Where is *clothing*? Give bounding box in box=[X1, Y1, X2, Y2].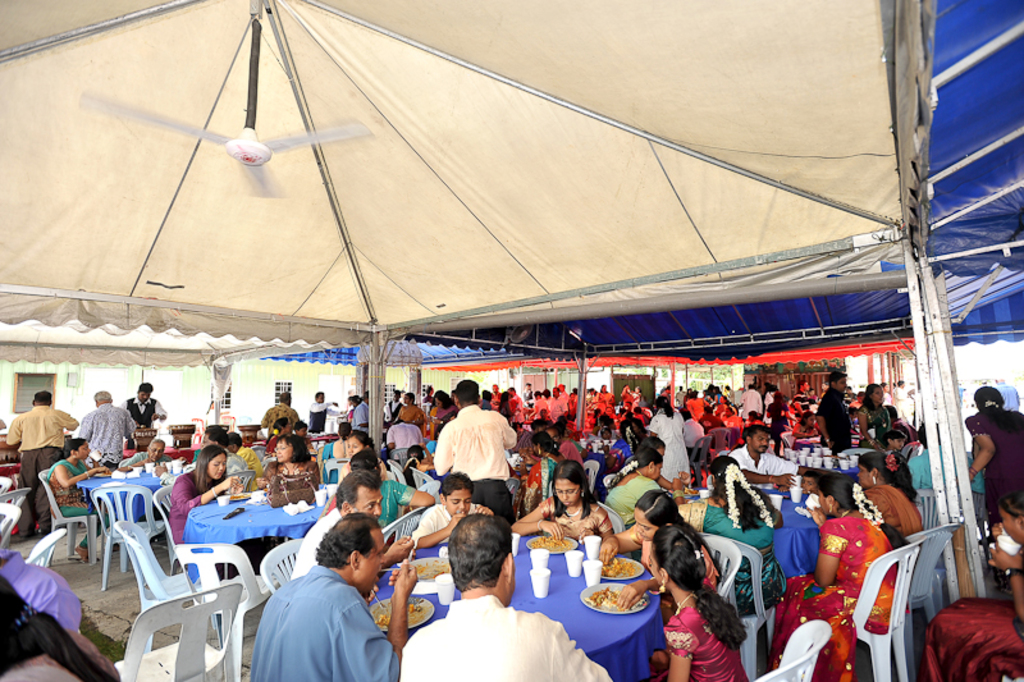
box=[166, 466, 219, 545].
